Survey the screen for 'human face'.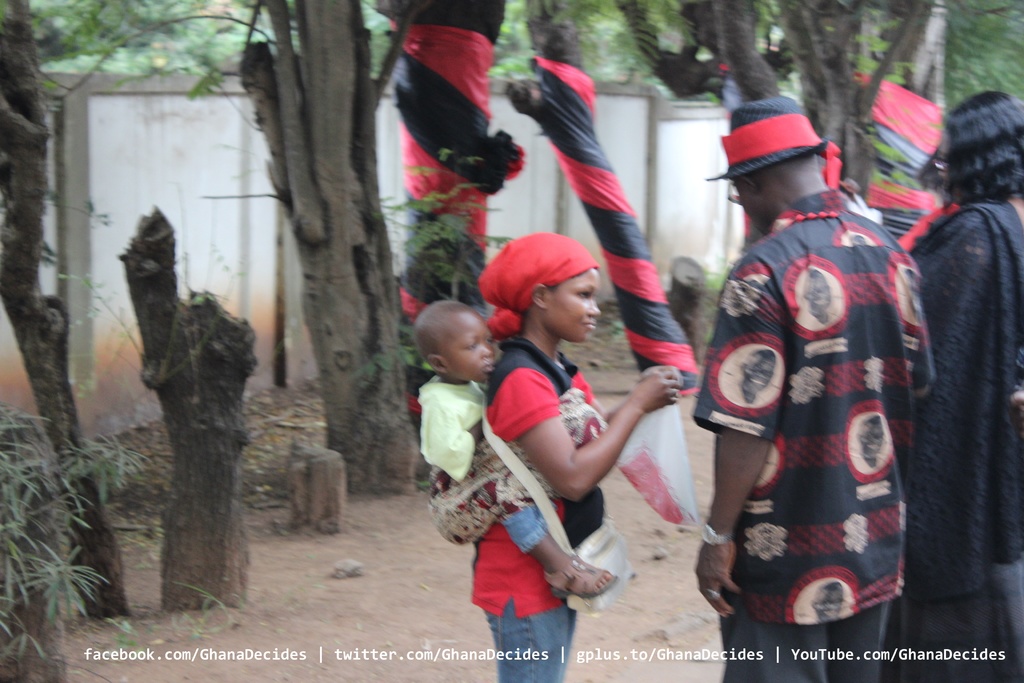
Survey found: (left=444, top=317, right=495, bottom=384).
